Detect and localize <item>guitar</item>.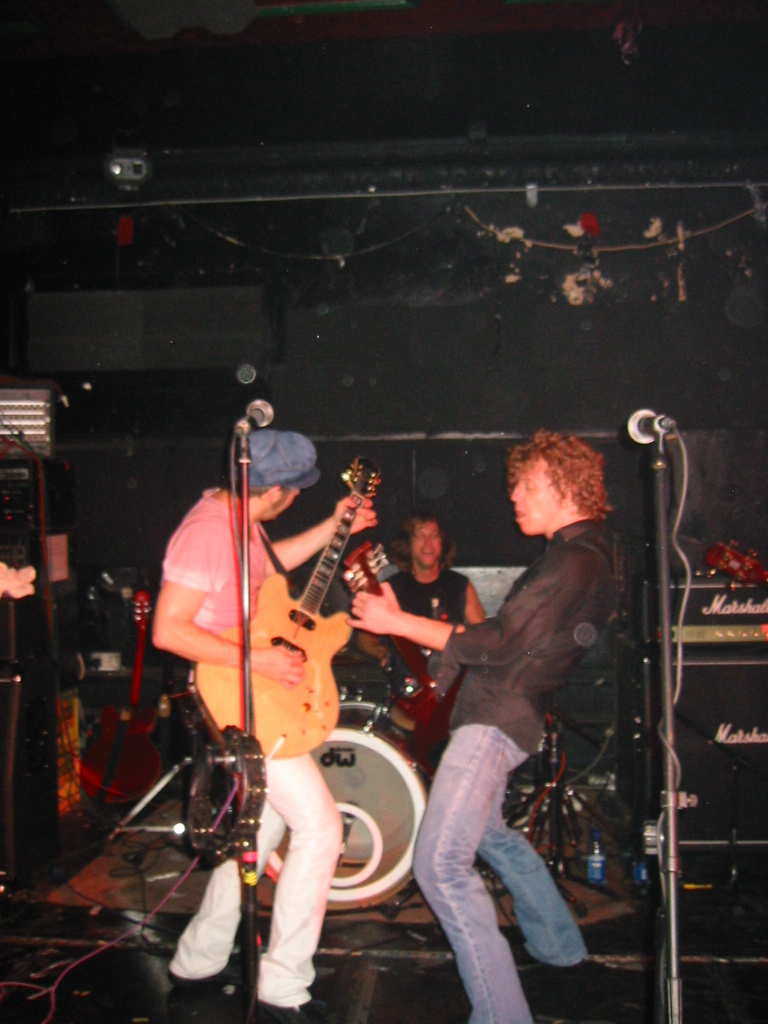
Localized at x1=717, y1=540, x2=767, y2=595.
